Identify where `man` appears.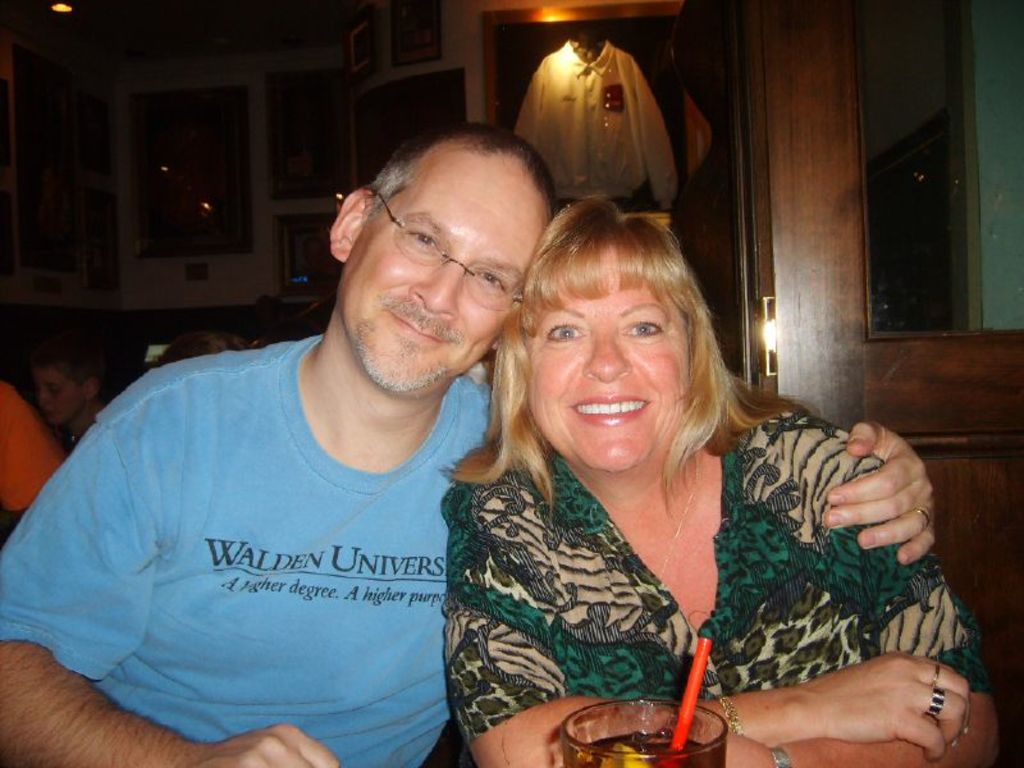
Appears at x1=0 y1=115 x2=934 y2=767.
